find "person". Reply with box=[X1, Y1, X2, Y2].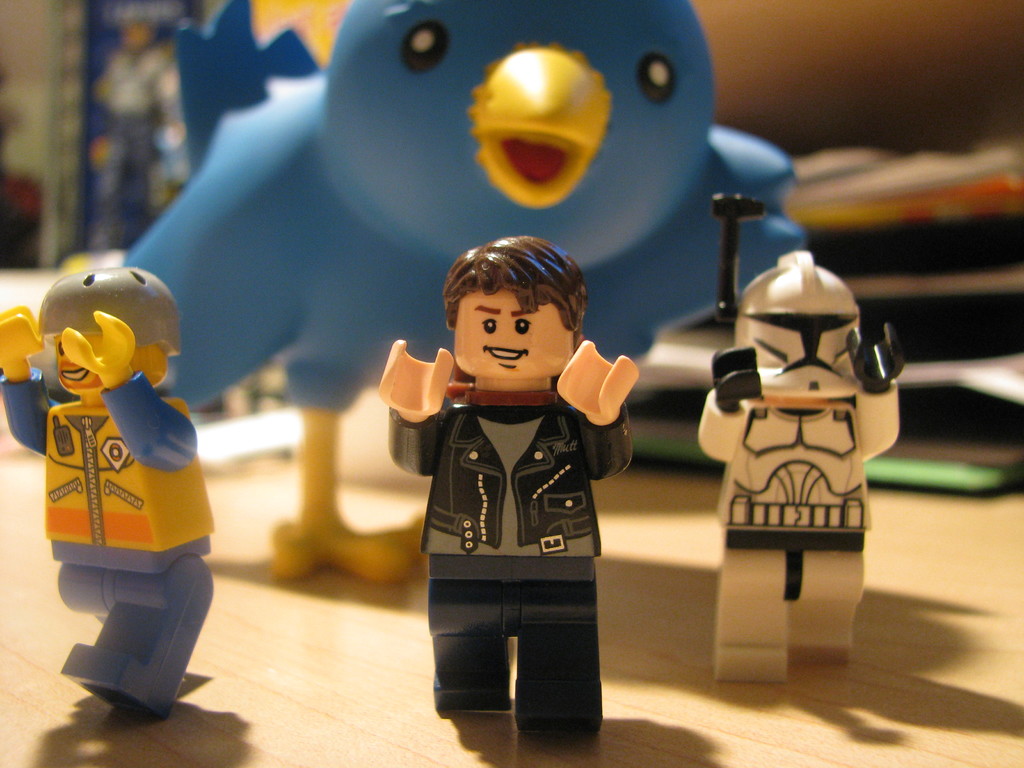
box=[0, 263, 213, 712].
